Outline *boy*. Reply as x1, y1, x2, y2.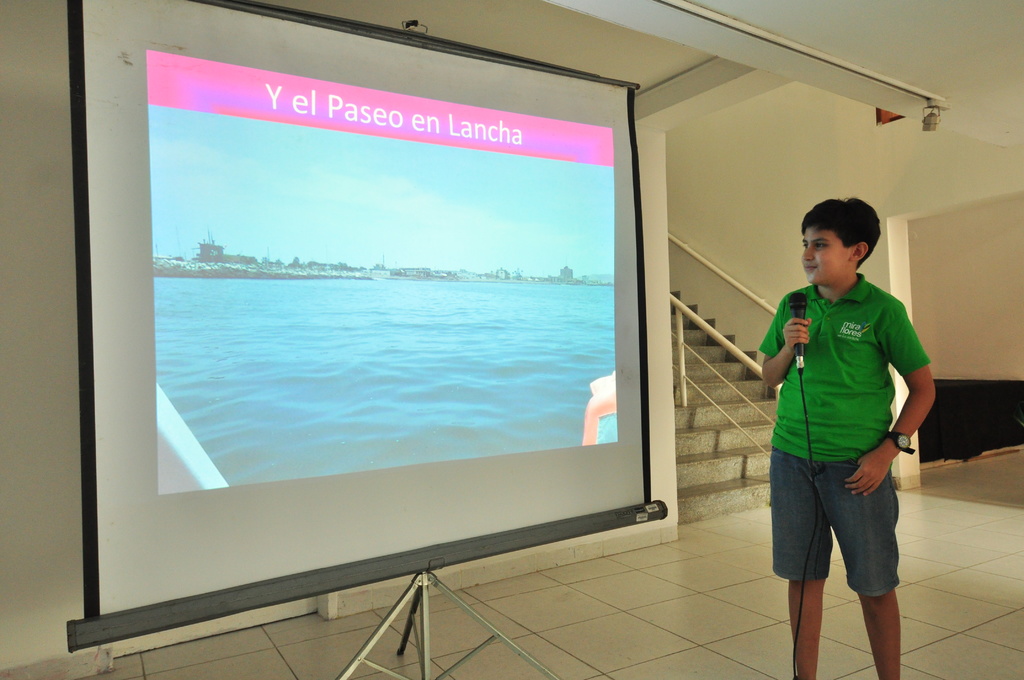
762, 191, 940, 679.
